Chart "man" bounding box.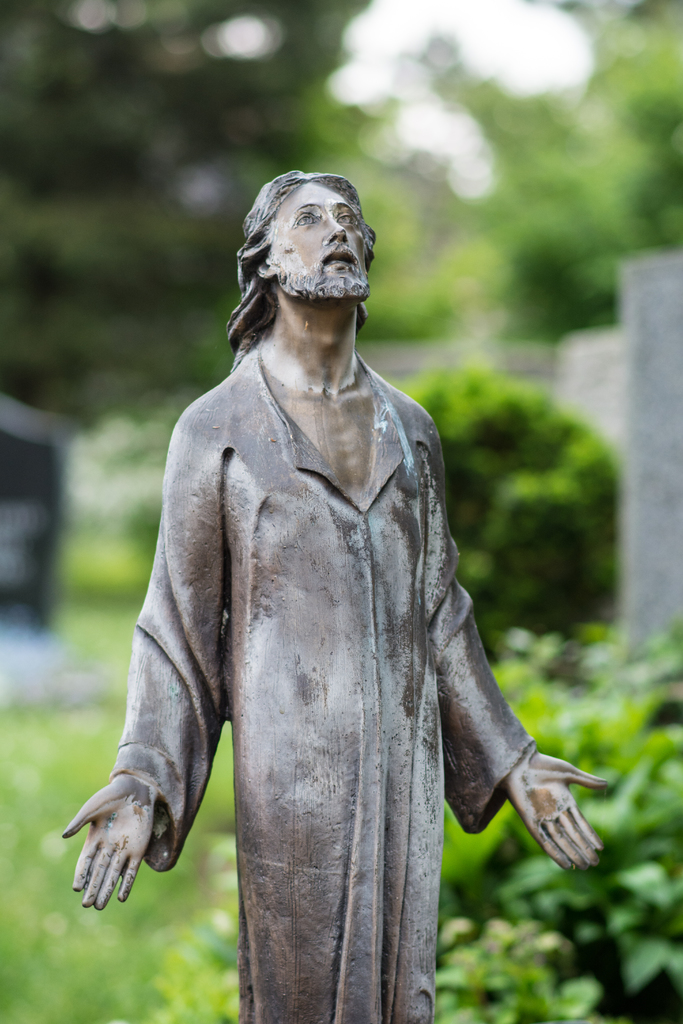
Charted: pyautogui.locateOnScreen(90, 183, 586, 938).
